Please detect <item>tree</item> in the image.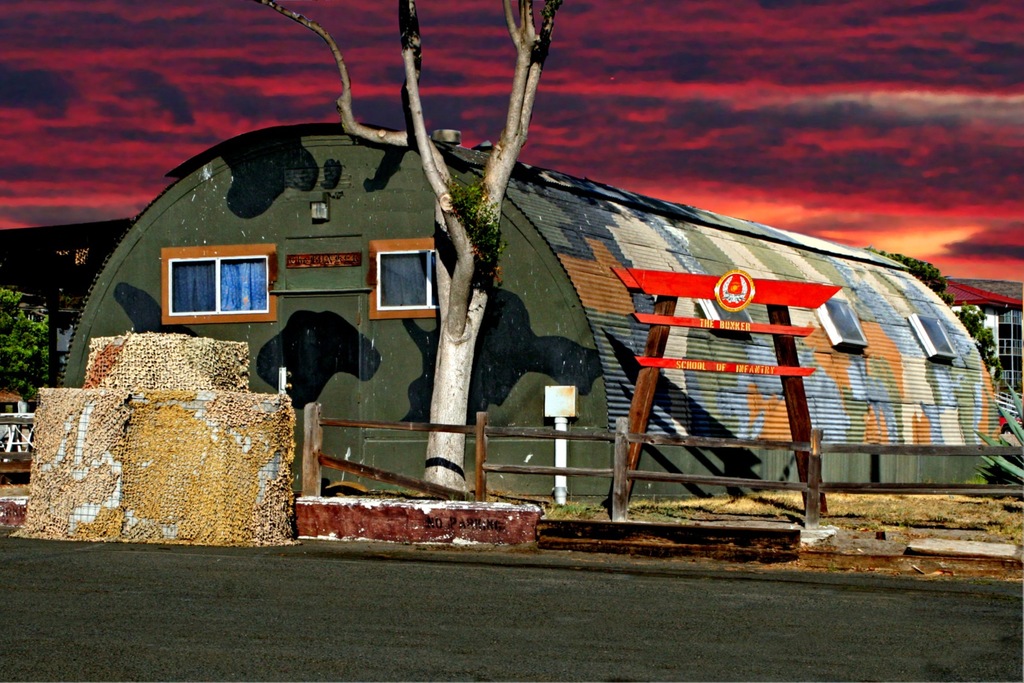
<bbox>253, 0, 564, 500</bbox>.
